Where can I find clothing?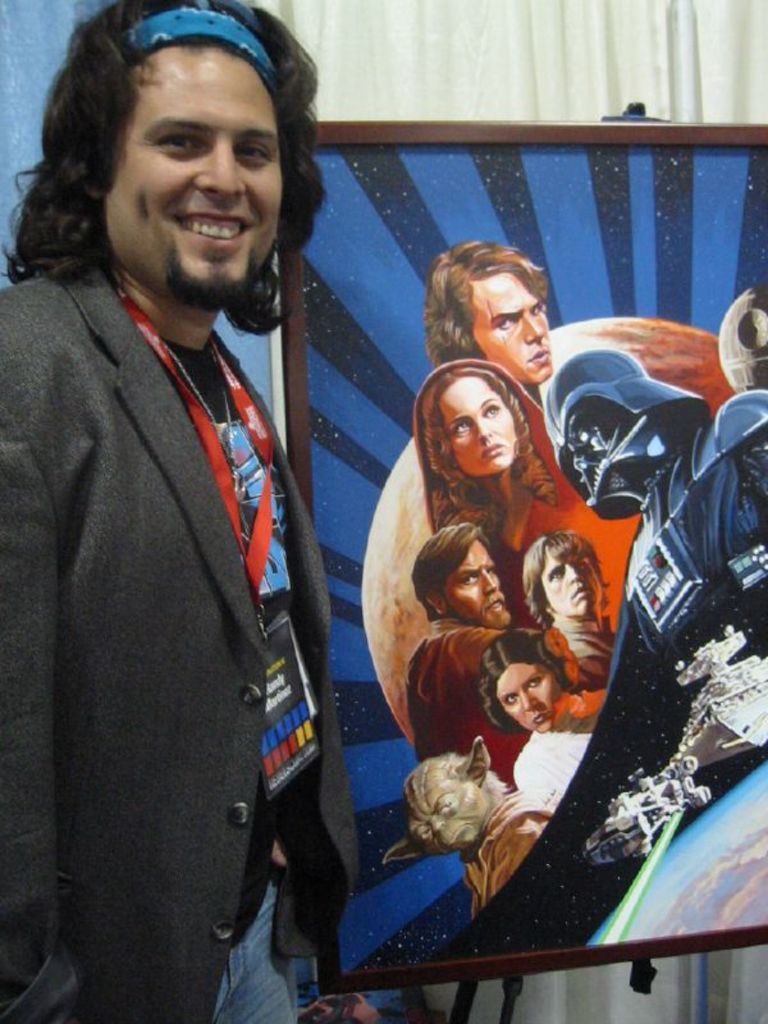
You can find it at (17, 164, 349, 1010).
